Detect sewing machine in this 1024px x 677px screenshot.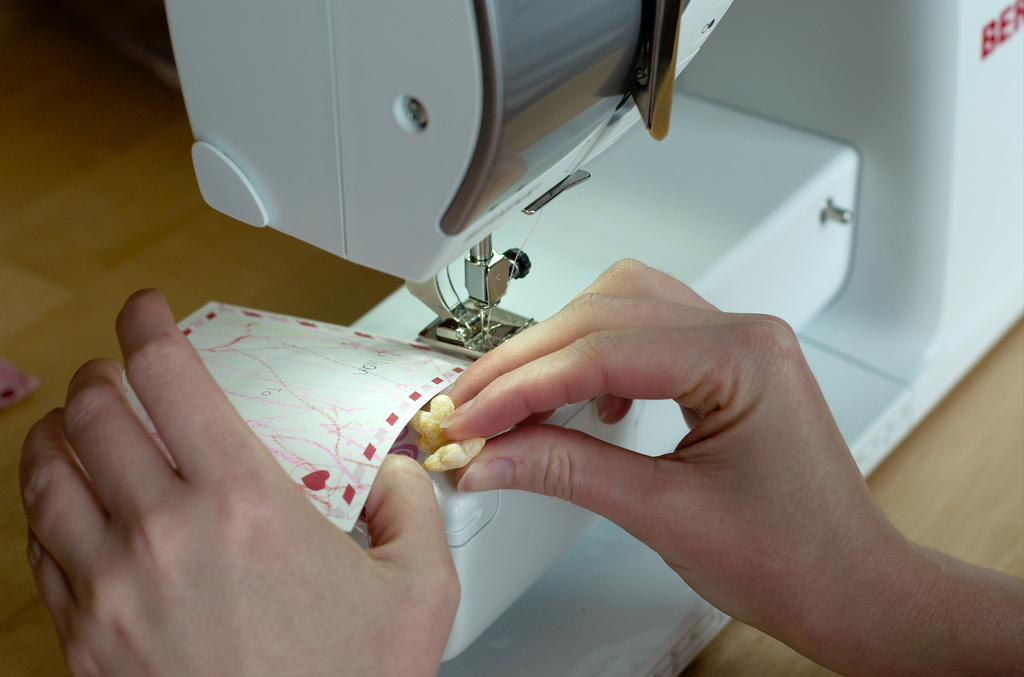
Detection: (159, 0, 1023, 676).
